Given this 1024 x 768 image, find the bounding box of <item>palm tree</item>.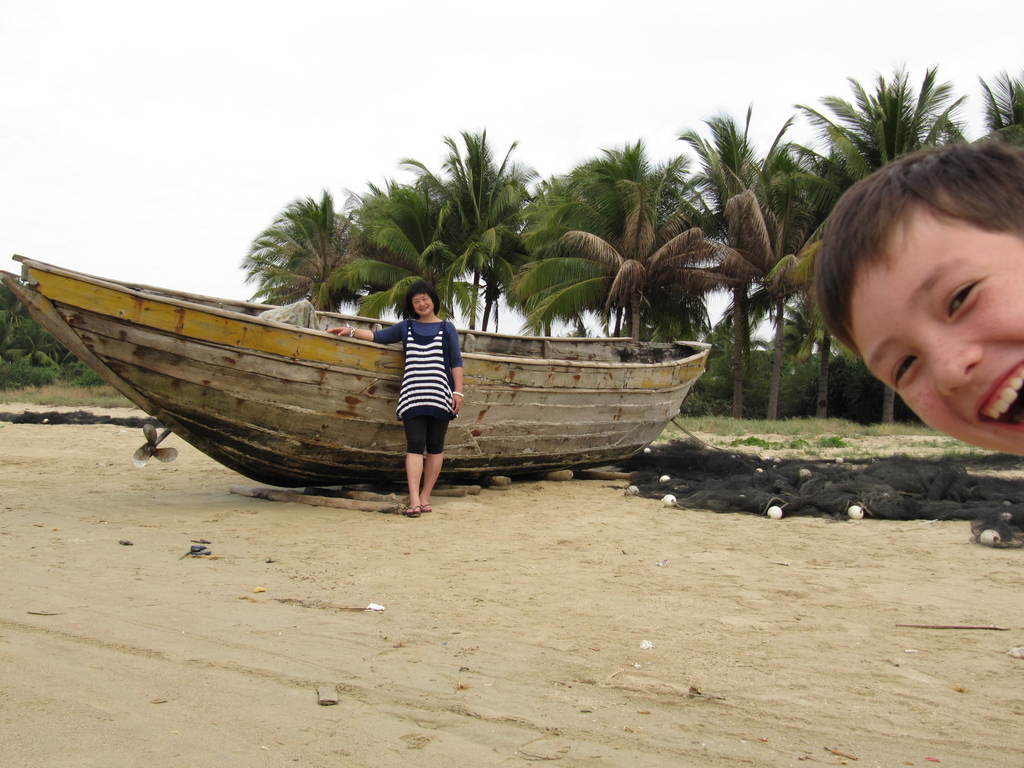
(352, 228, 465, 307).
